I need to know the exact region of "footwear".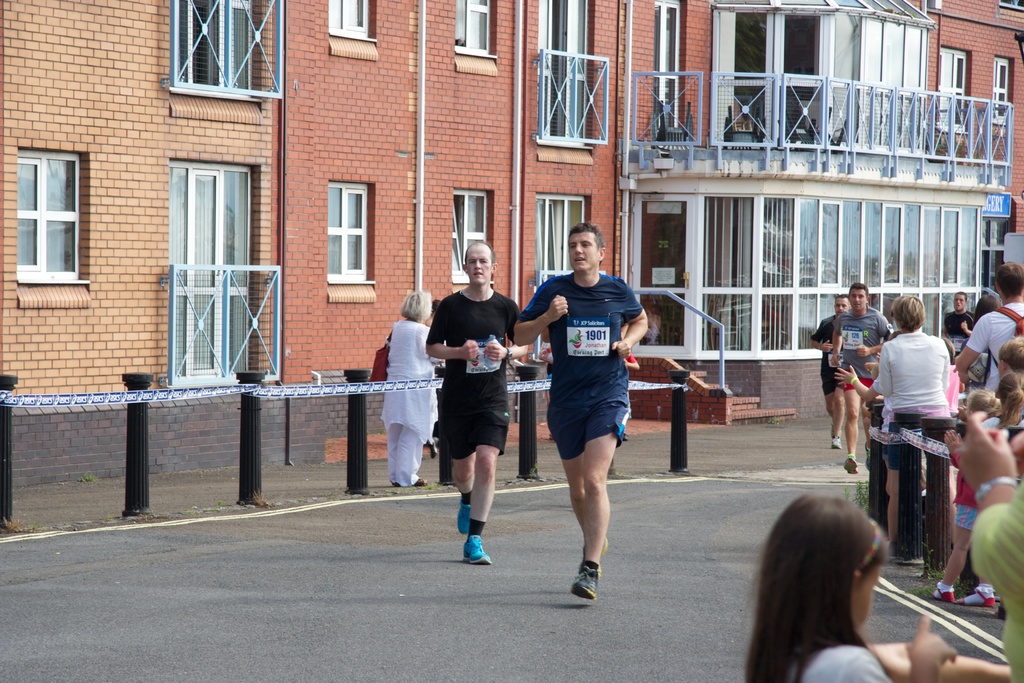
Region: (x1=954, y1=589, x2=995, y2=607).
